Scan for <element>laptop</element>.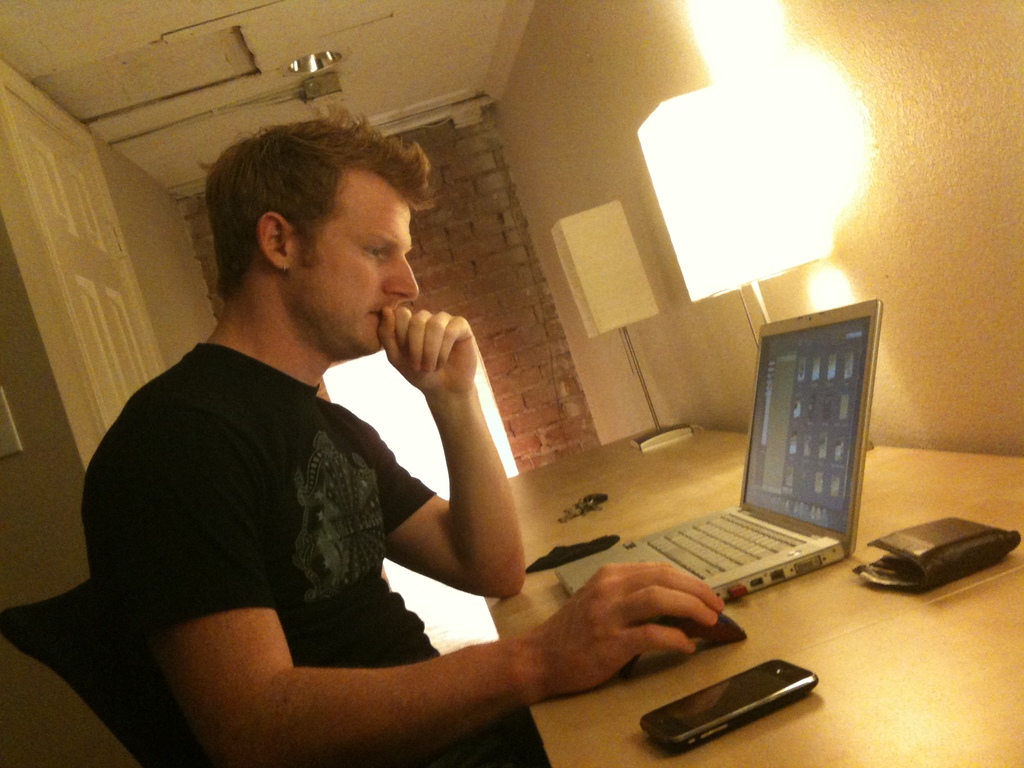
Scan result: {"left": 527, "top": 316, "right": 881, "bottom": 636}.
